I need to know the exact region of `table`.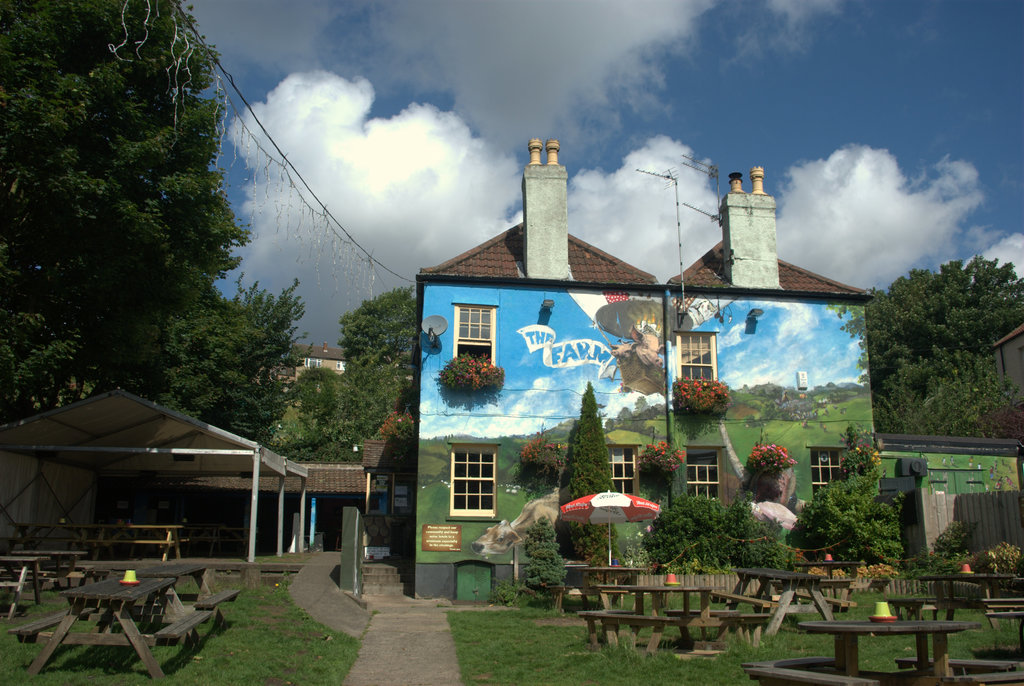
Region: [left=12, top=573, right=207, bottom=677].
